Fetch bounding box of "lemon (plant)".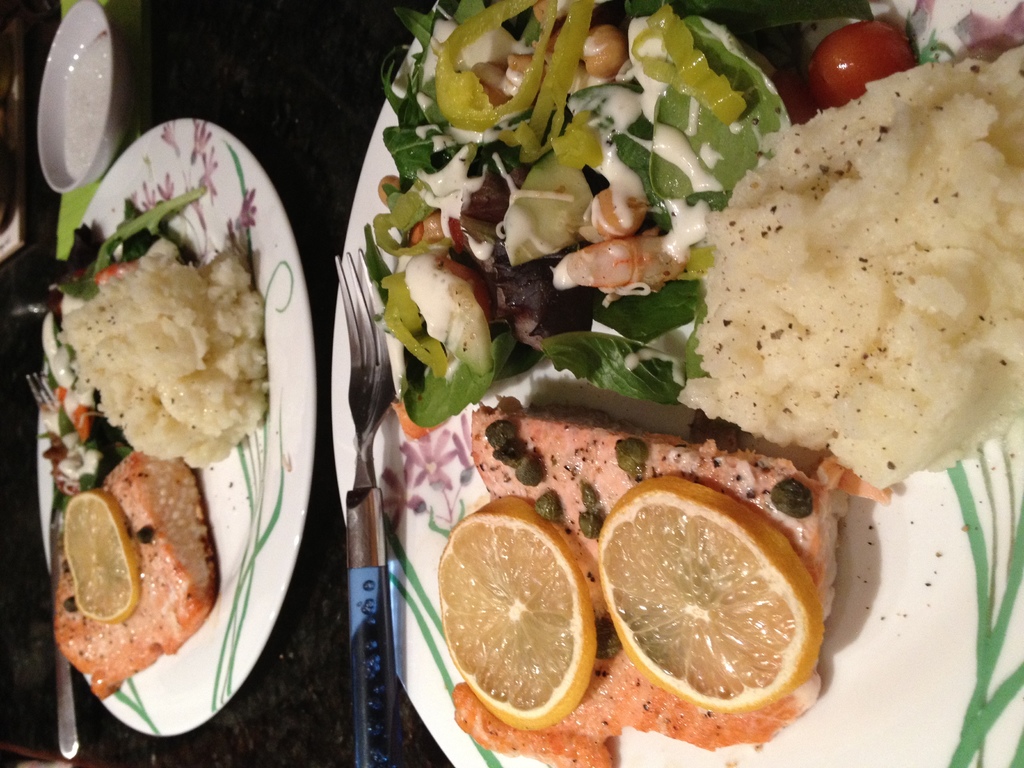
Bbox: x1=68, y1=487, x2=138, y2=622.
